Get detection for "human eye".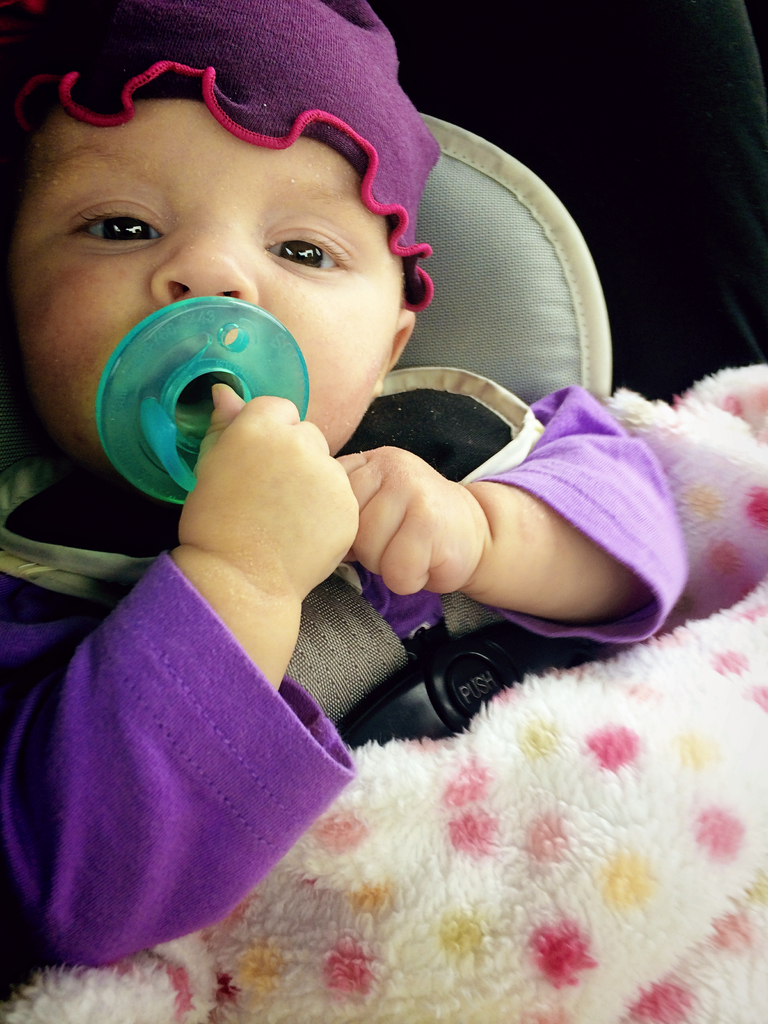
Detection: box(257, 211, 369, 280).
